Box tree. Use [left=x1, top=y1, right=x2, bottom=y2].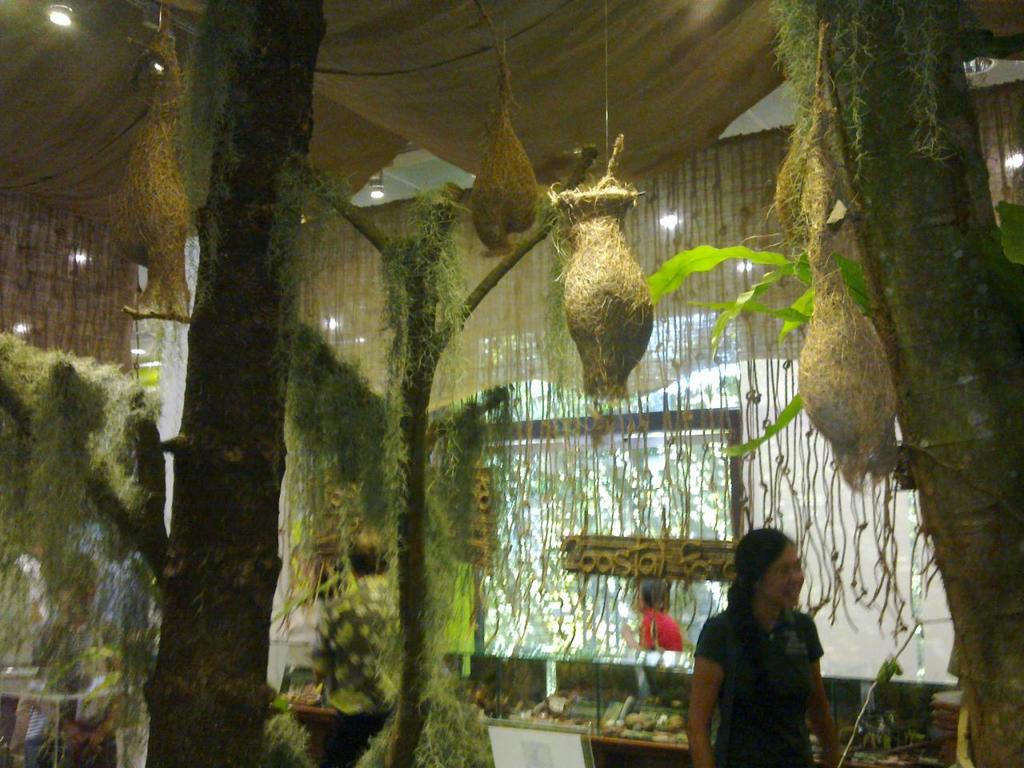
[left=0, top=0, right=331, bottom=767].
